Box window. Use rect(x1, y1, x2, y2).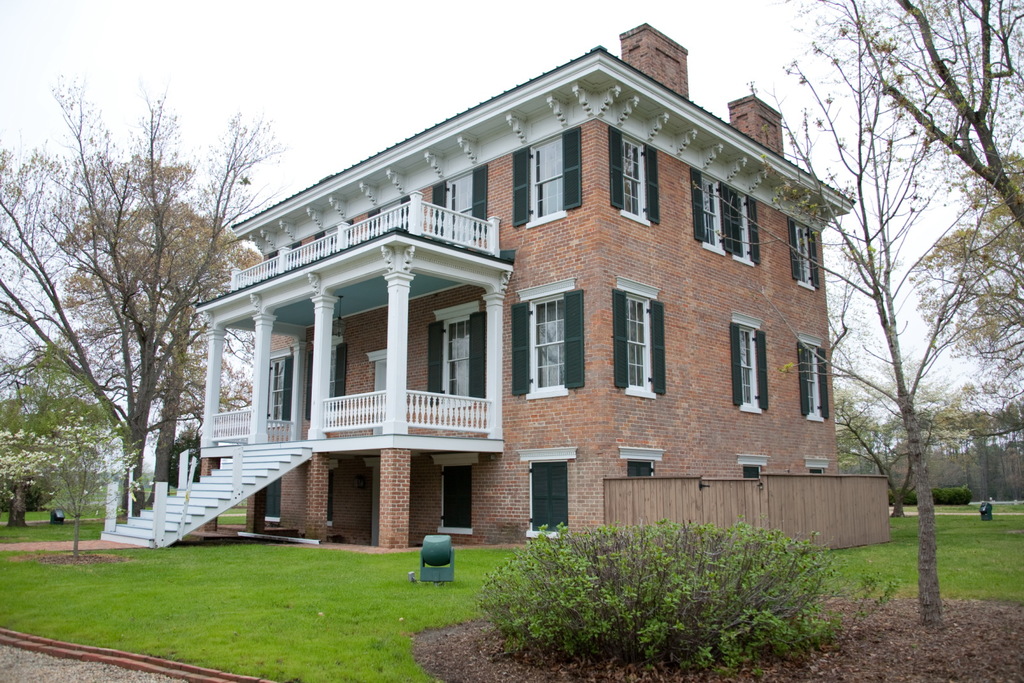
rect(785, 219, 819, 290).
